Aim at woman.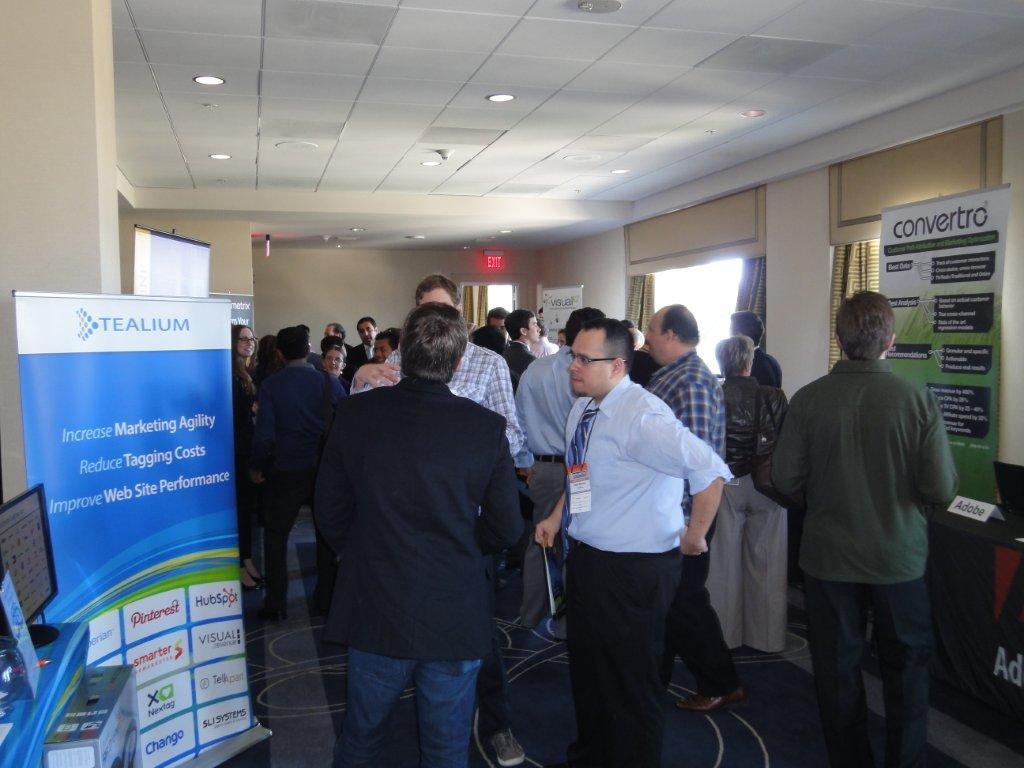
Aimed at <region>717, 329, 788, 649</region>.
